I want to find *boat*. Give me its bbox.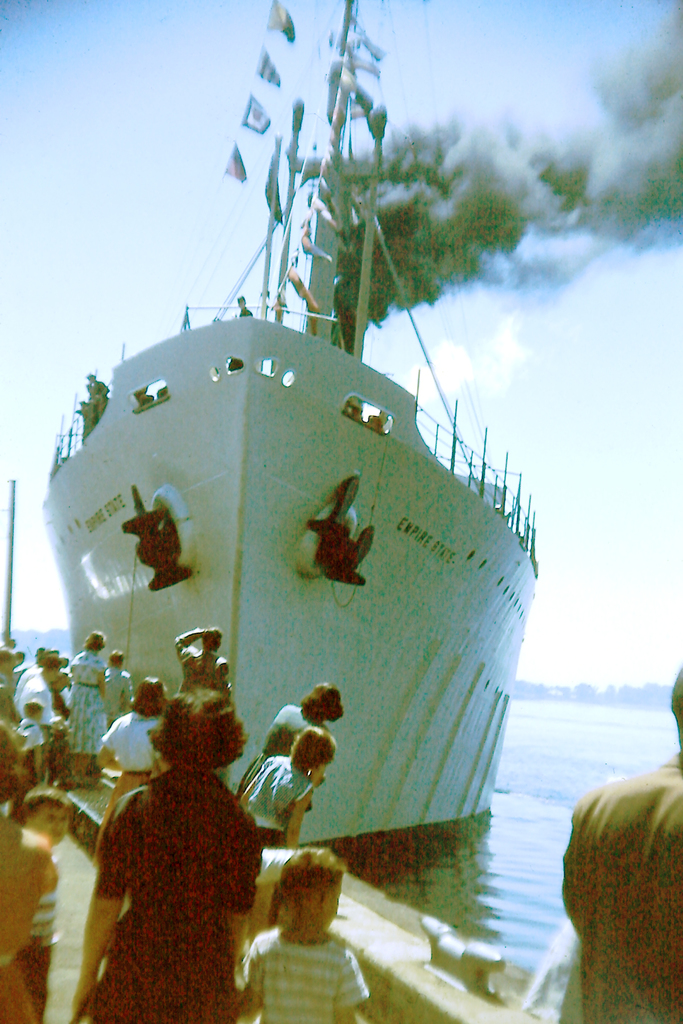
bbox(47, 157, 534, 940).
